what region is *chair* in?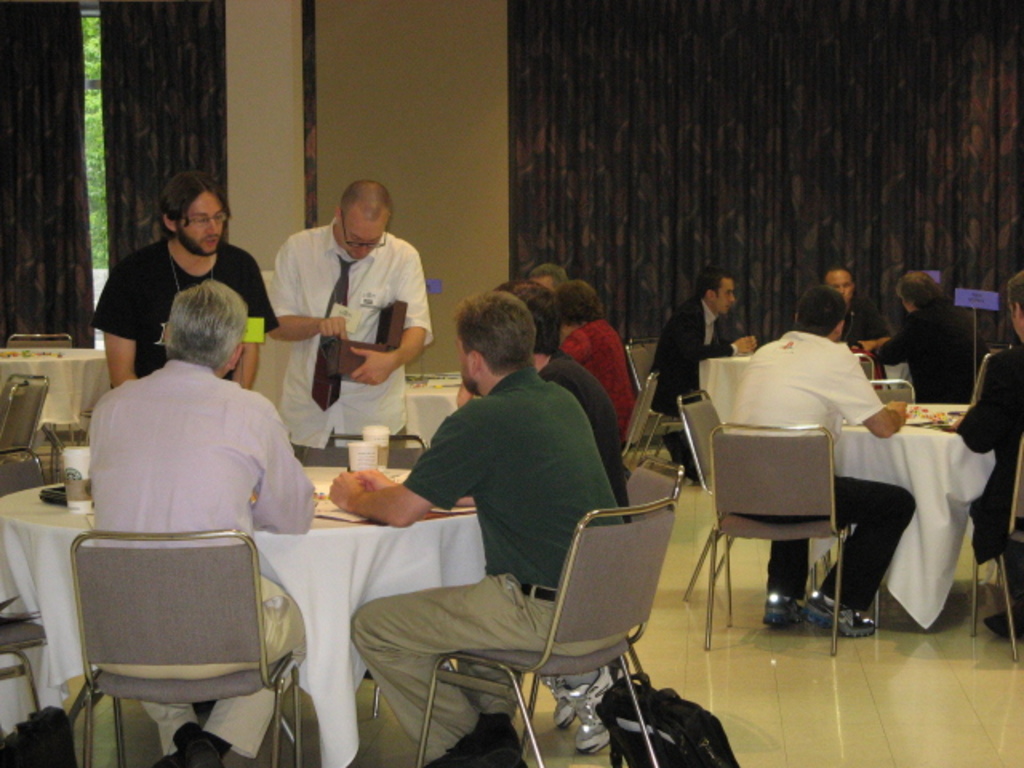
(x1=0, y1=442, x2=98, y2=766).
